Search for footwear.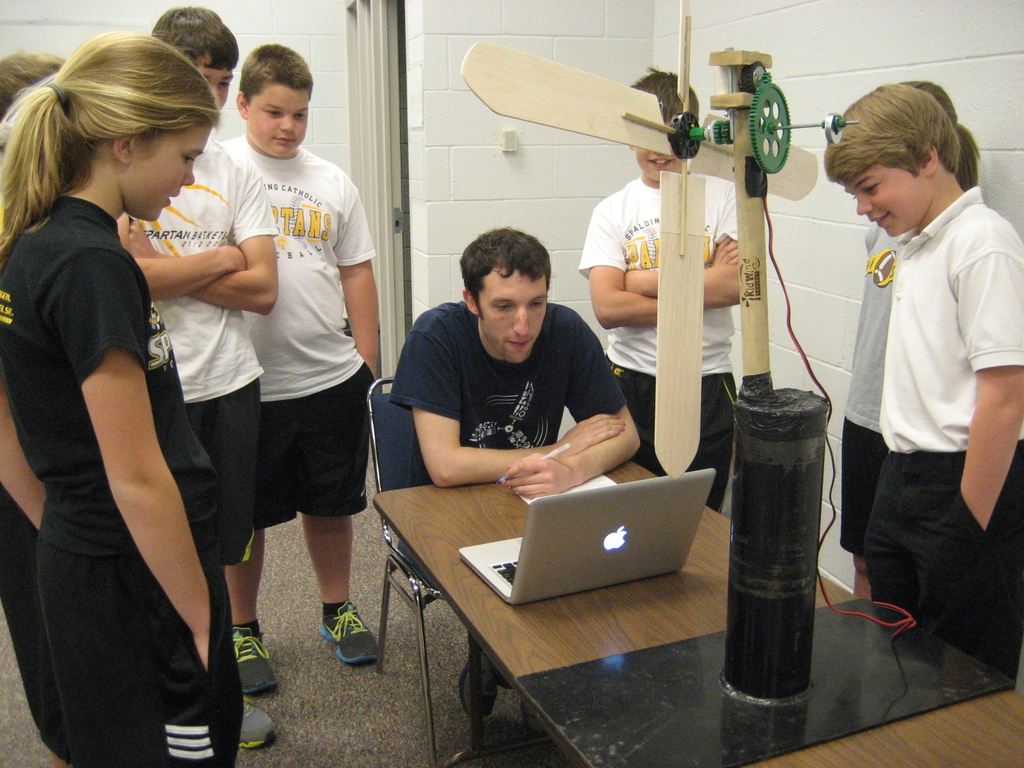
Found at x1=459 y1=651 x2=495 y2=724.
